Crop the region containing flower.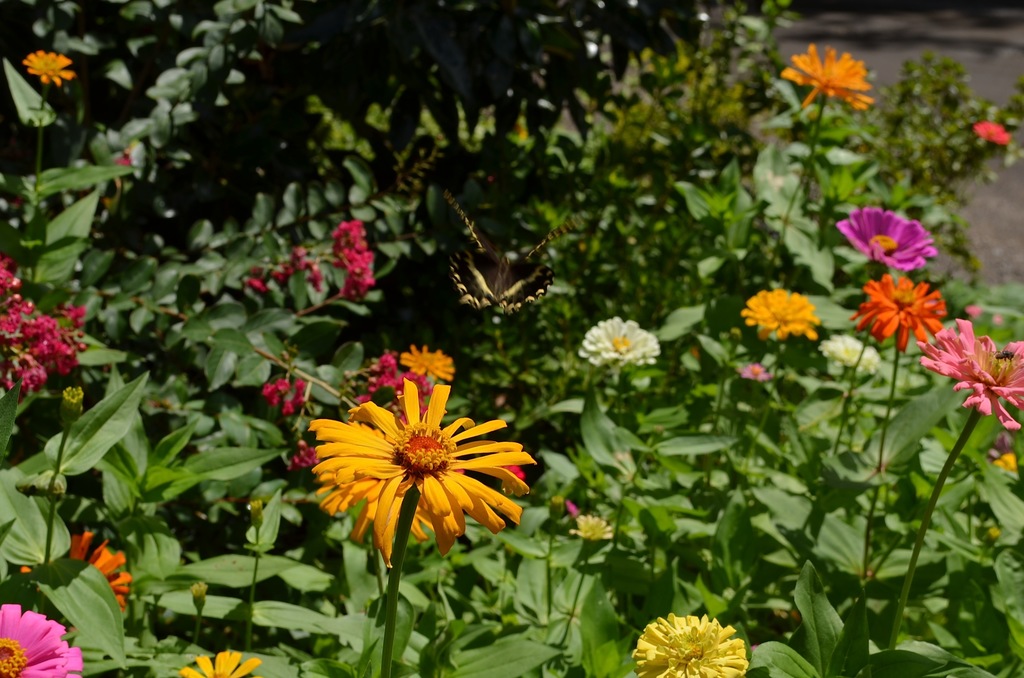
Crop region: box(178, 647, 262, 677).
